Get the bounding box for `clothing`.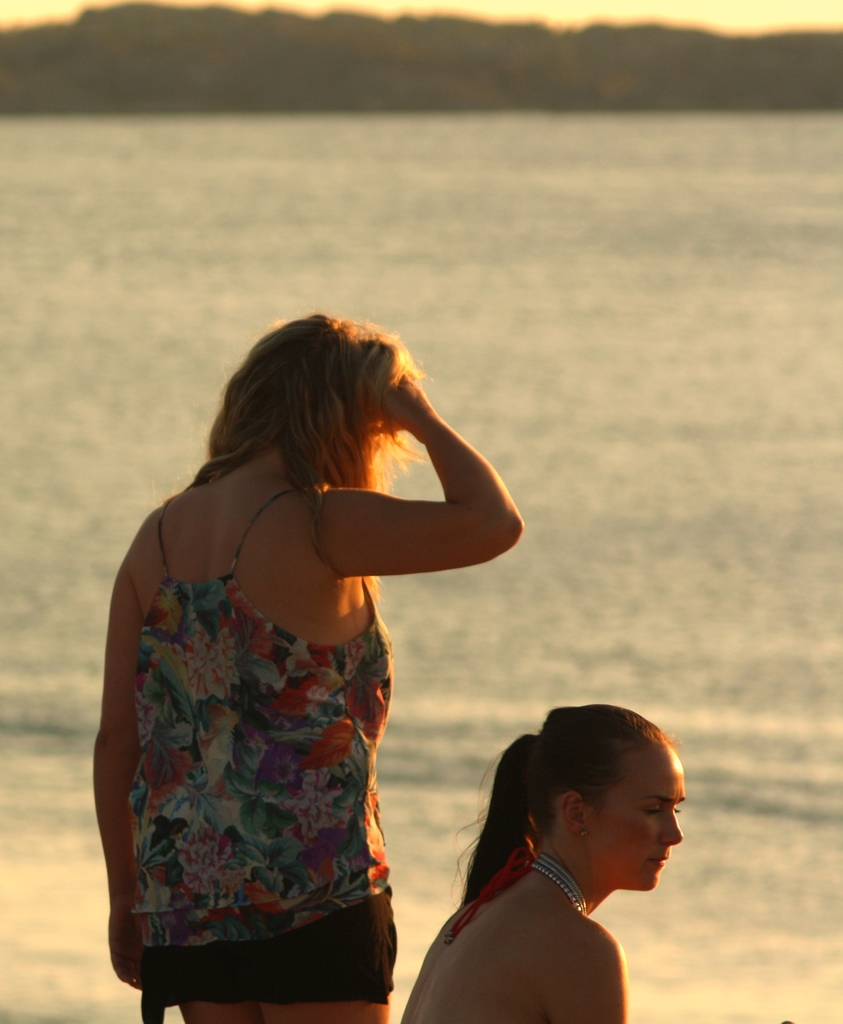
129 488 397 1008.
